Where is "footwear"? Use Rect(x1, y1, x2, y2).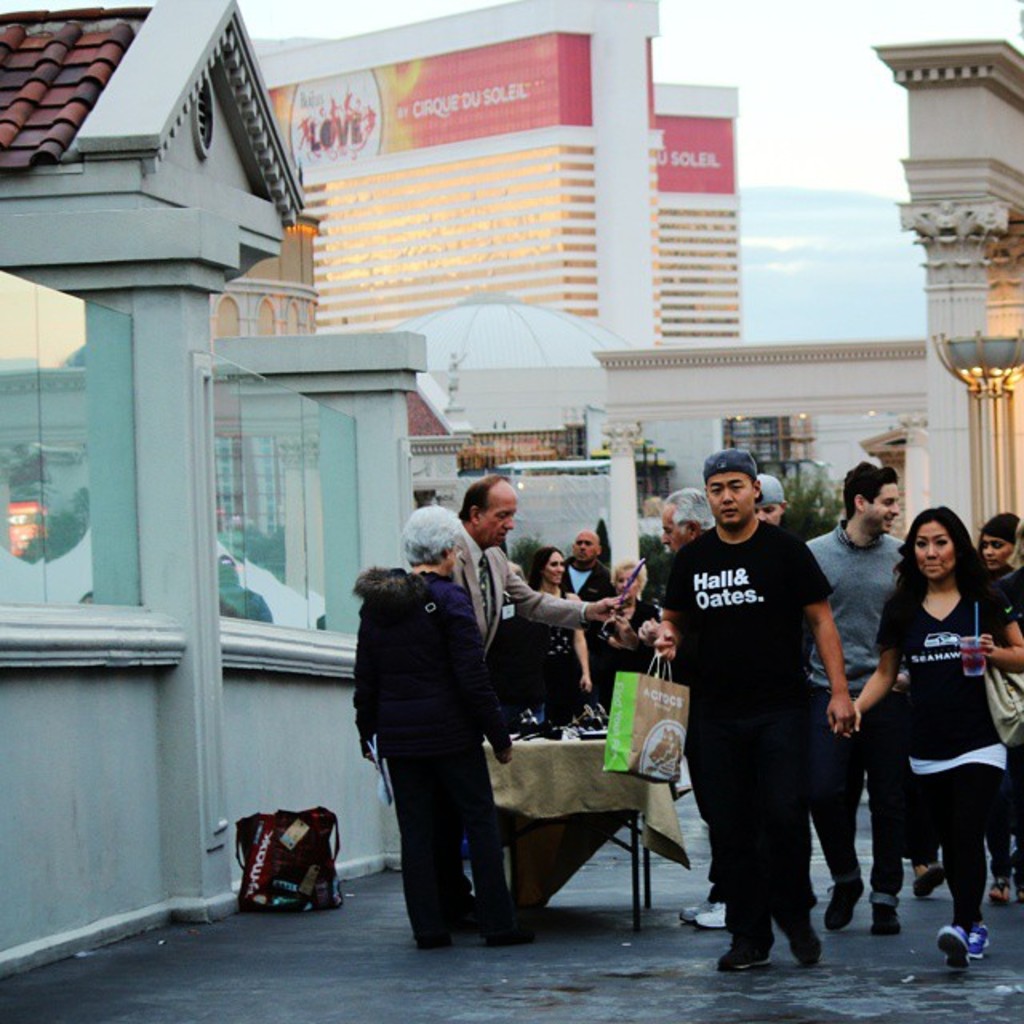
Rect(914, 862, 949, 902).
